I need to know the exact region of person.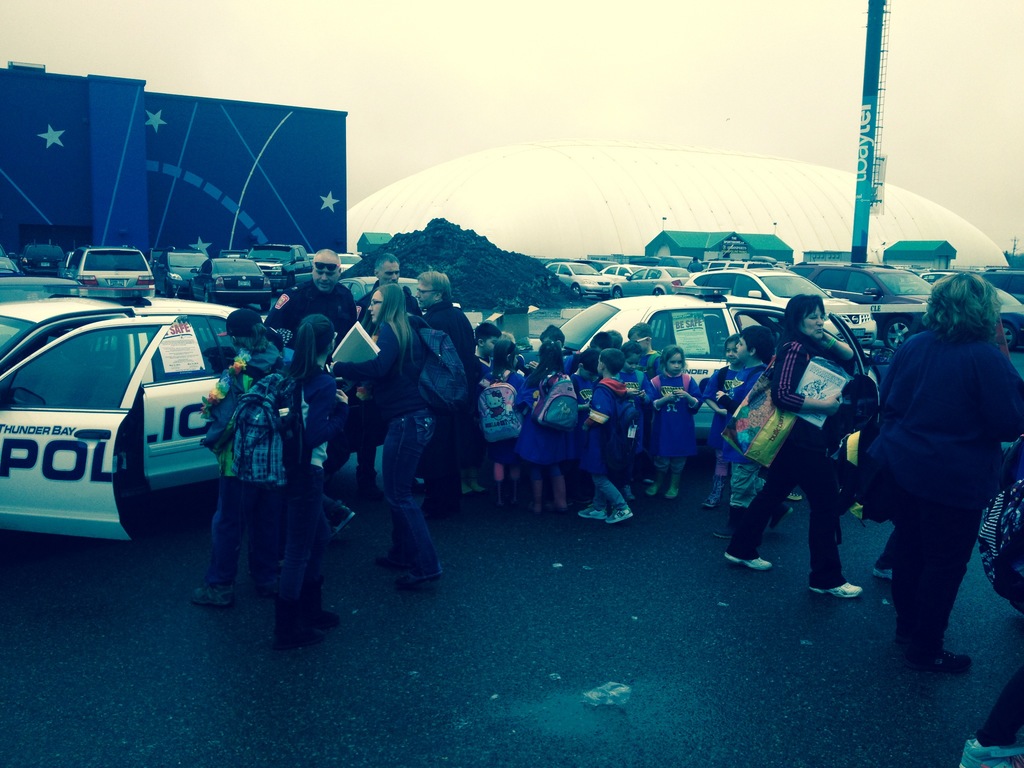
Region: bbox=[260, 310, 362, 651].
